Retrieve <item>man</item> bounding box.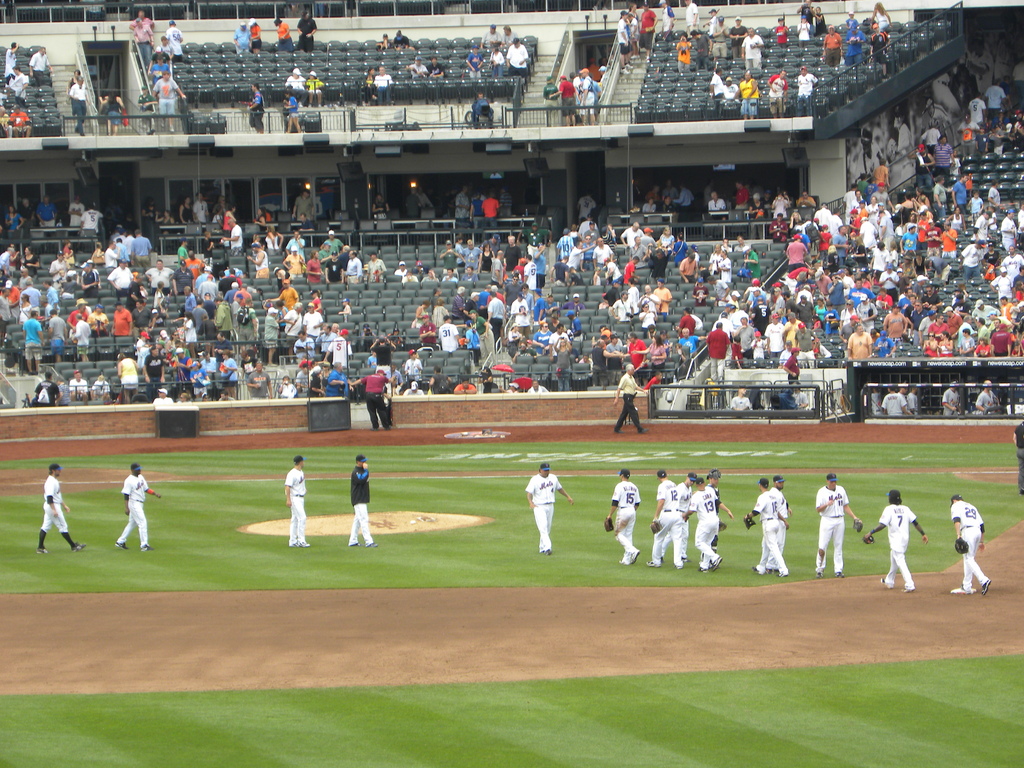
Bounding box: x1=327 y1=352 x2=348 y2=401.
